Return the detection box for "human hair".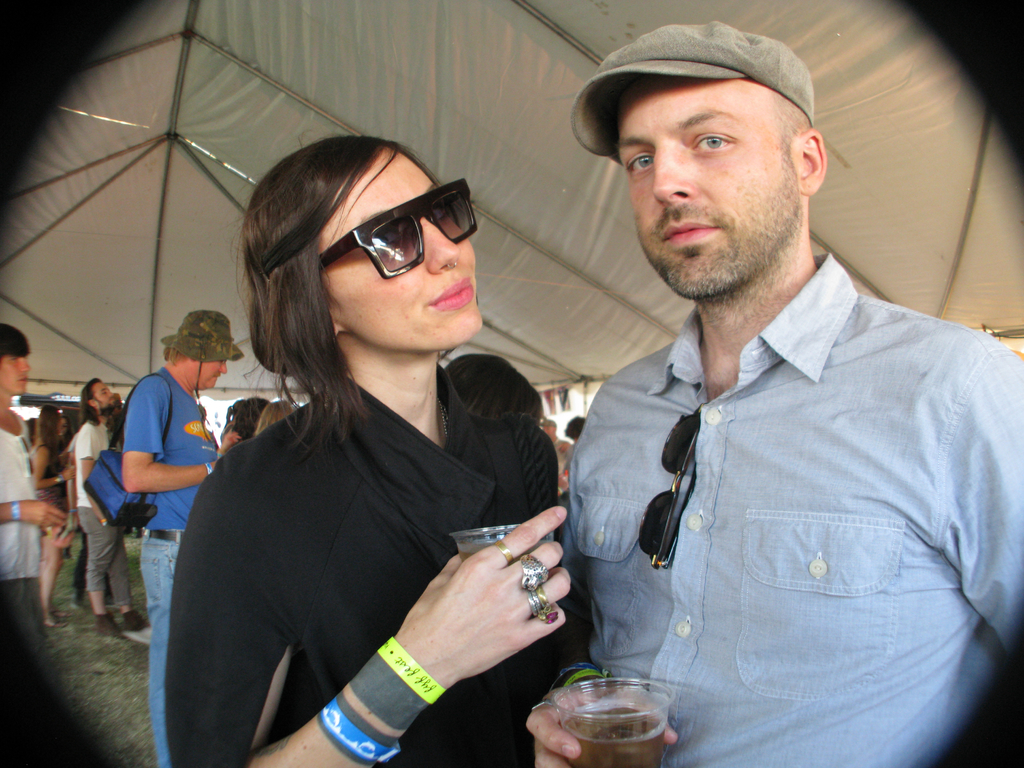
select_region(442, 351, 541, 427).
